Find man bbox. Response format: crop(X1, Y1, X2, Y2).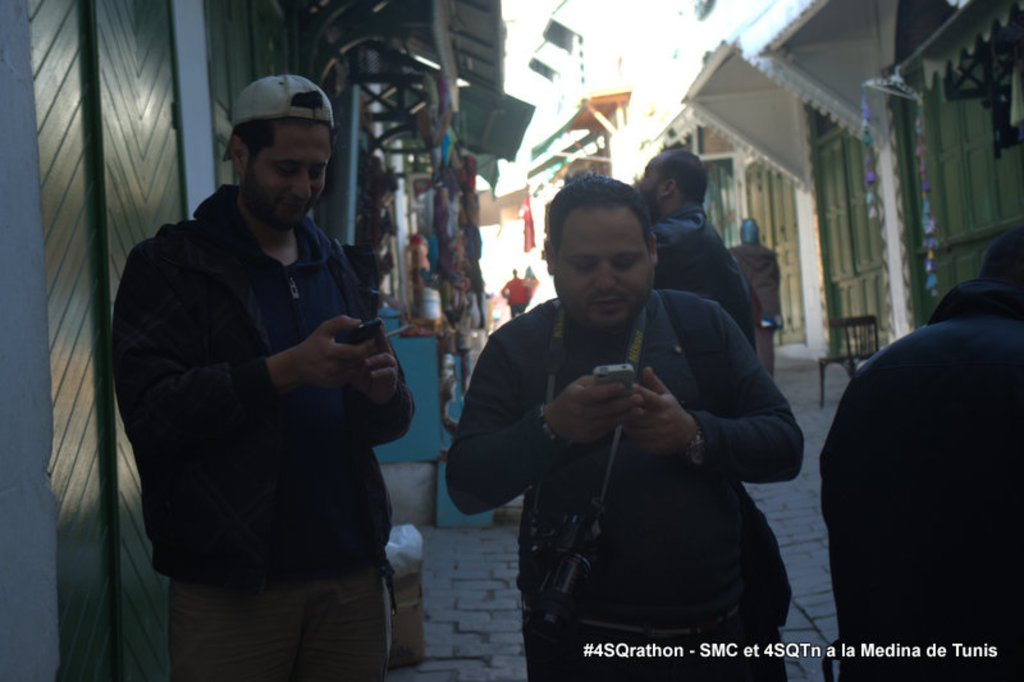
crop(113, 73, 419, 681).
